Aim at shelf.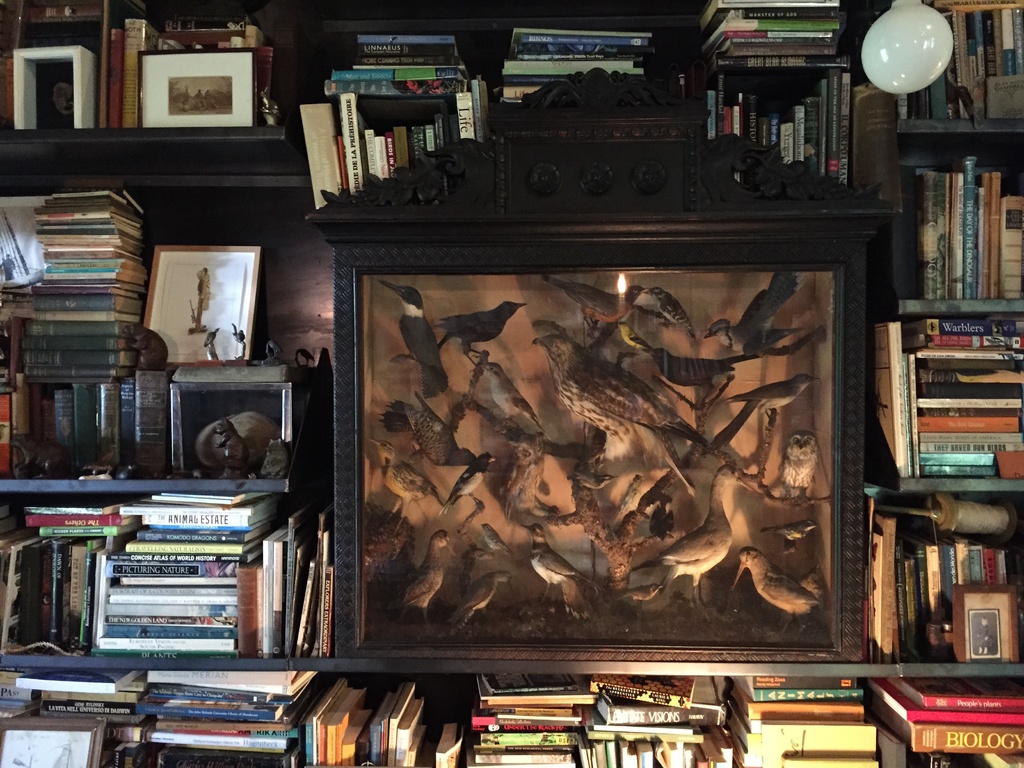
Aimed at bbox(888, 483, 1023, 676).
